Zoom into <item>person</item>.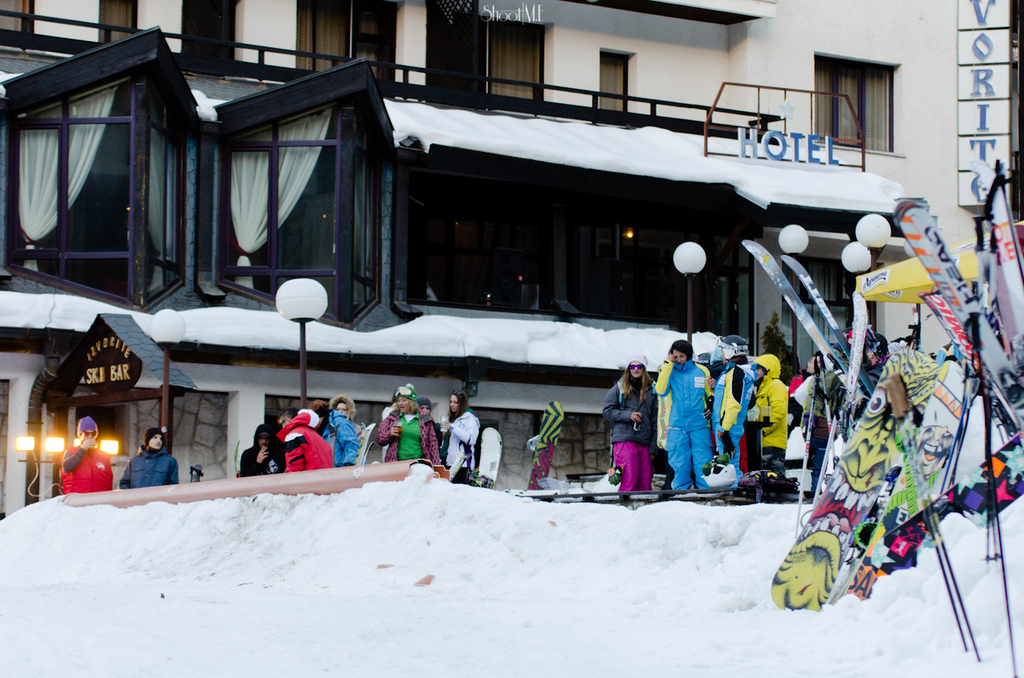
Zoom target: (748, 352, 791, 482).
